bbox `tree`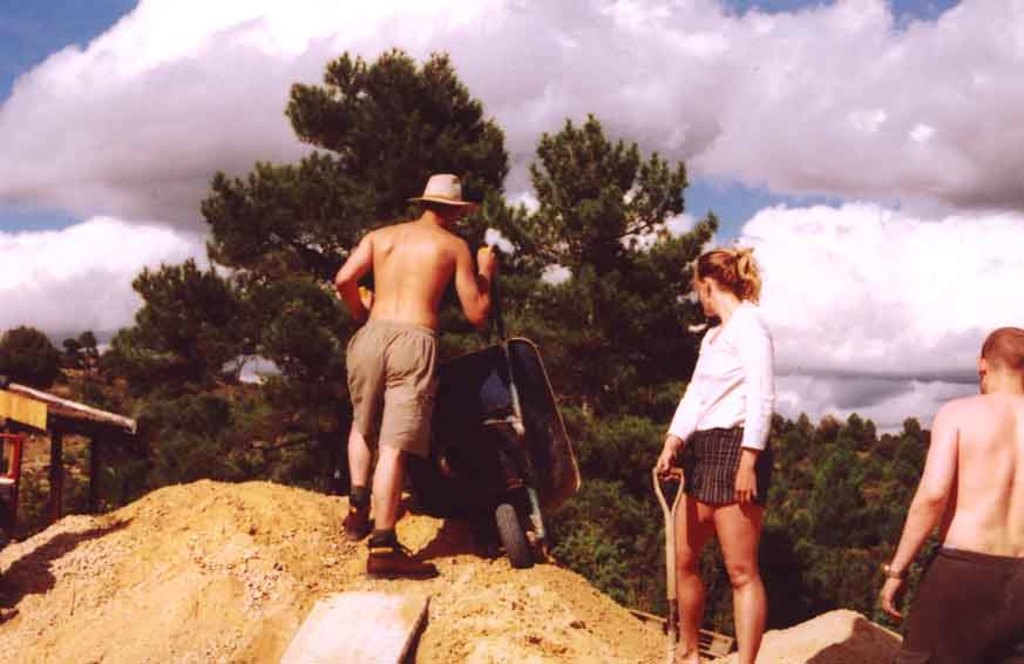
59/334/83/364
